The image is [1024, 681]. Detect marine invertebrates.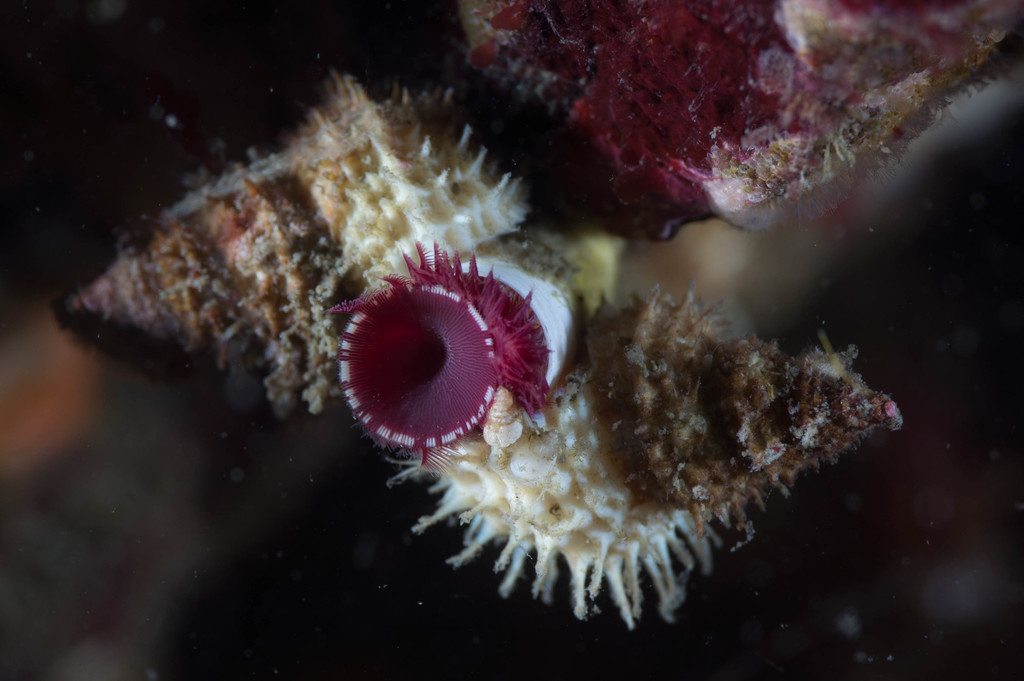
Detection: 4,49,536,439.
